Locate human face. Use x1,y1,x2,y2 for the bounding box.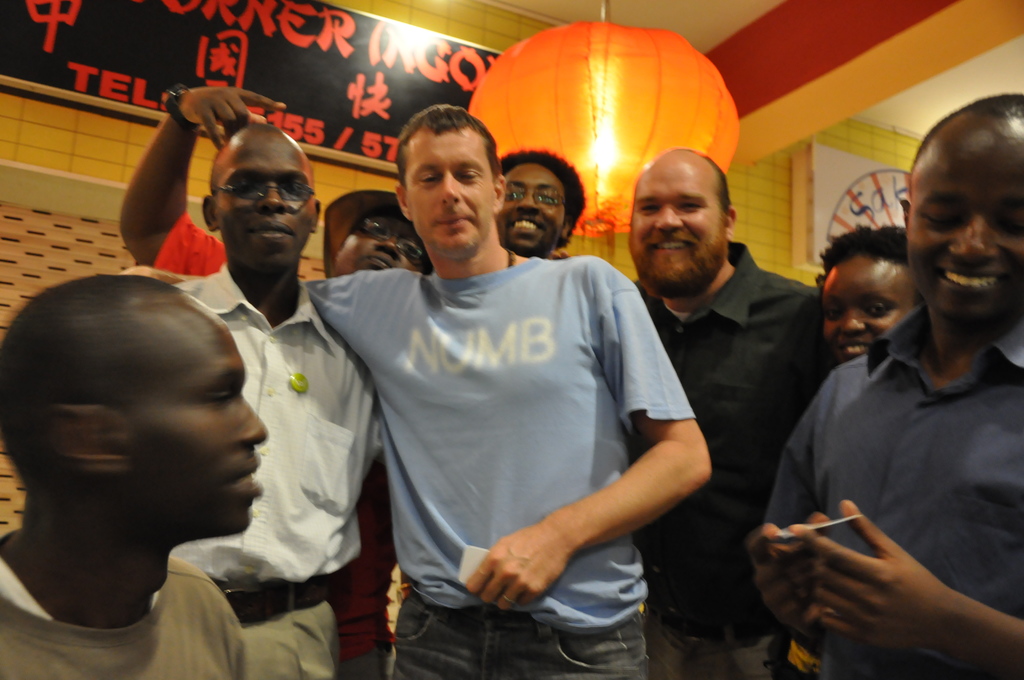
499,163,568,255.
